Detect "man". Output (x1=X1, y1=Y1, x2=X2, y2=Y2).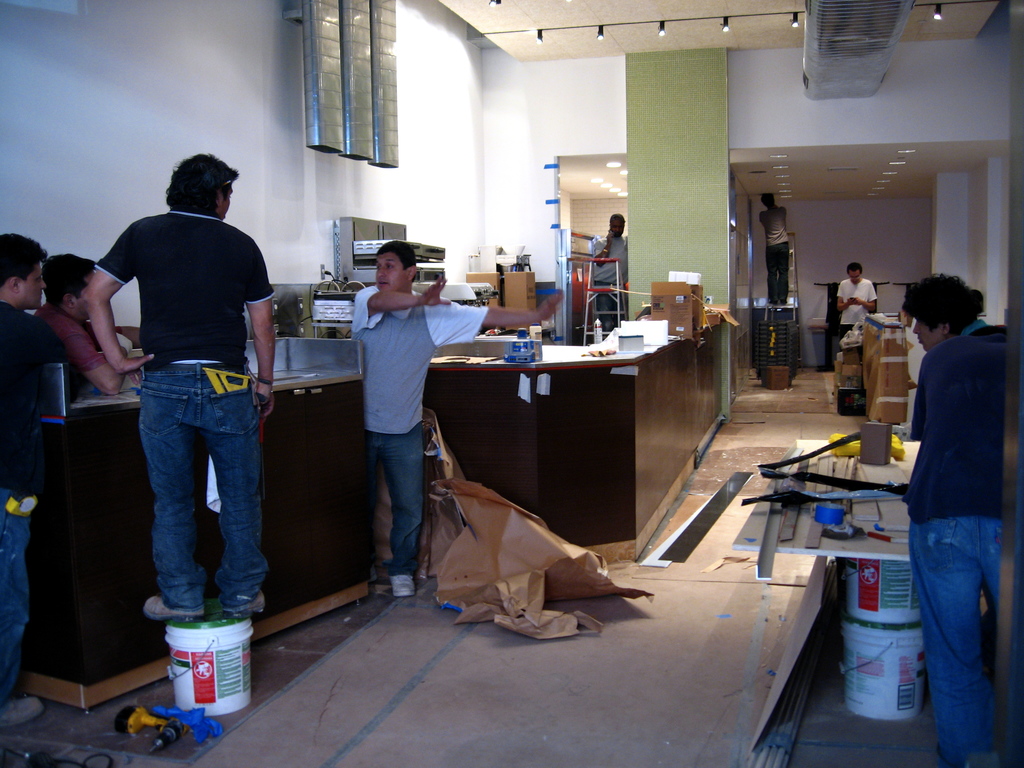
(x1=836, y1=266, x2=877, y2=338).
